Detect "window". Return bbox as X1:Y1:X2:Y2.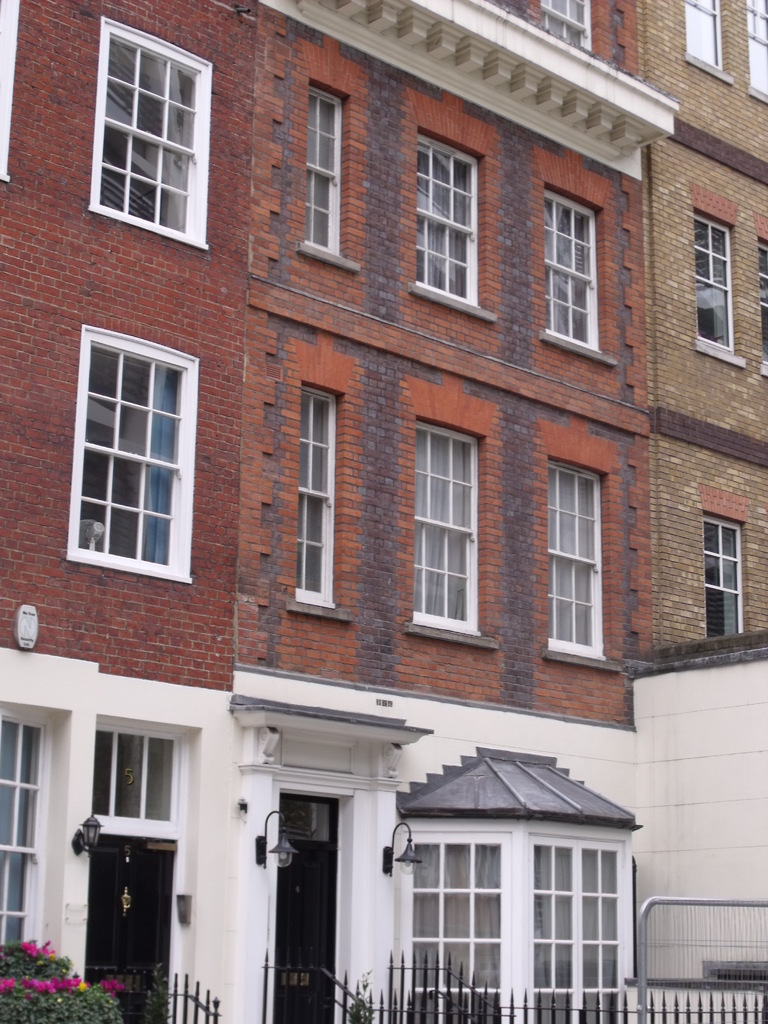
704:510:751:645.
